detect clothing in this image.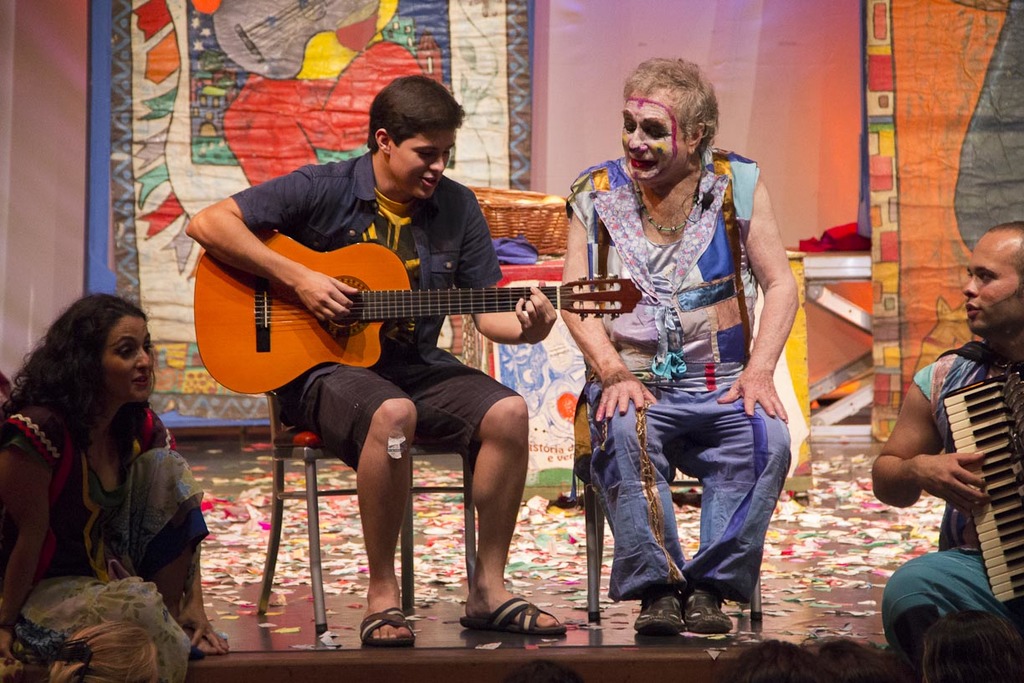
Detection: region(230, 150, 508, 478).
